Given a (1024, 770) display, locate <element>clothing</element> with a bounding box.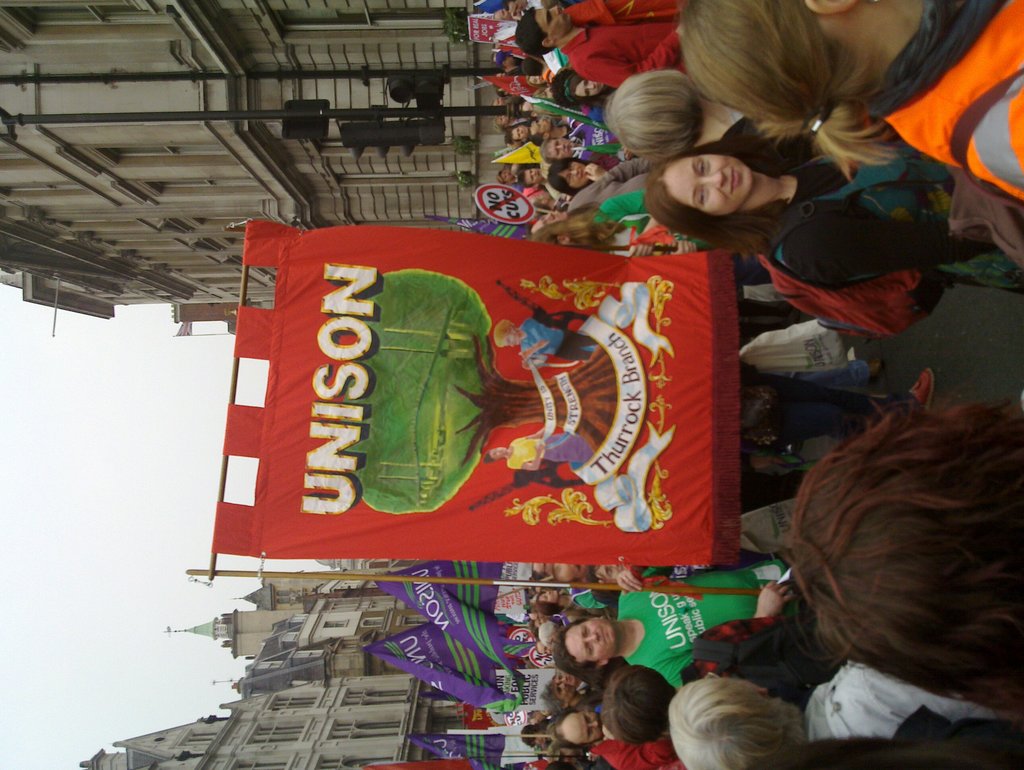
Located: l=874, t=0, r=1023, b=195.
